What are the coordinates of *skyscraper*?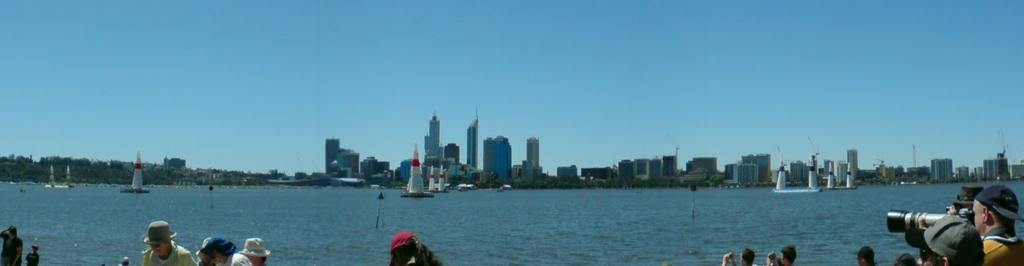
bbox=[403, 120, 463, 198].
